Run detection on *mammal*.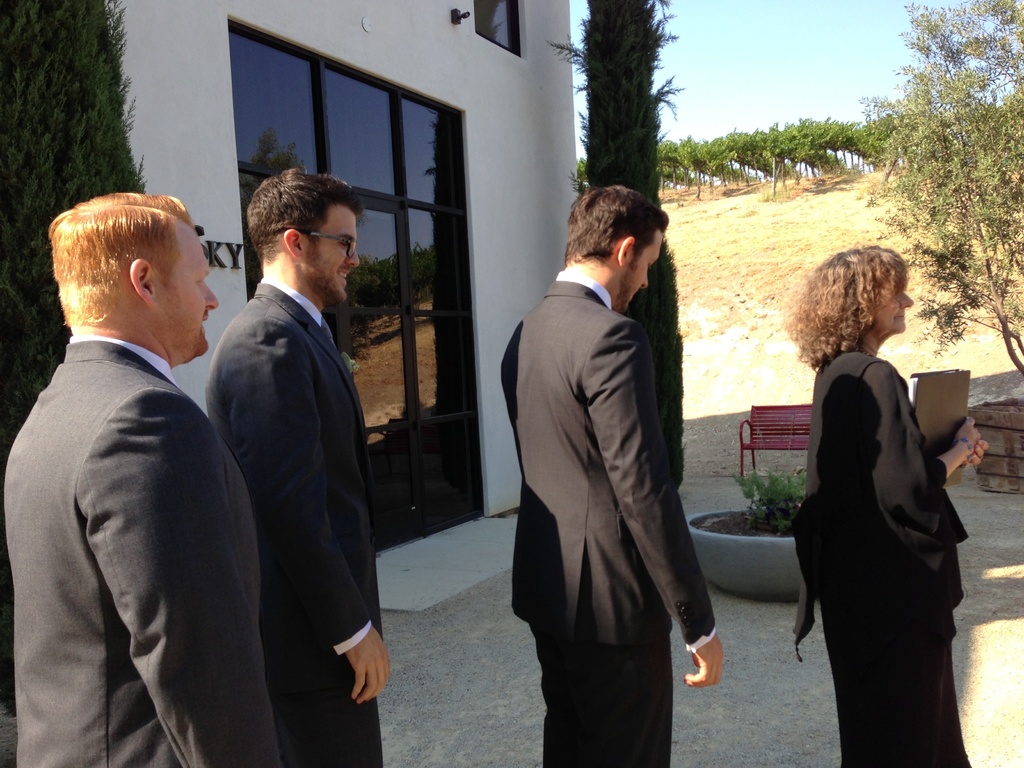
Result: locate(177, 170, 406, 767).
